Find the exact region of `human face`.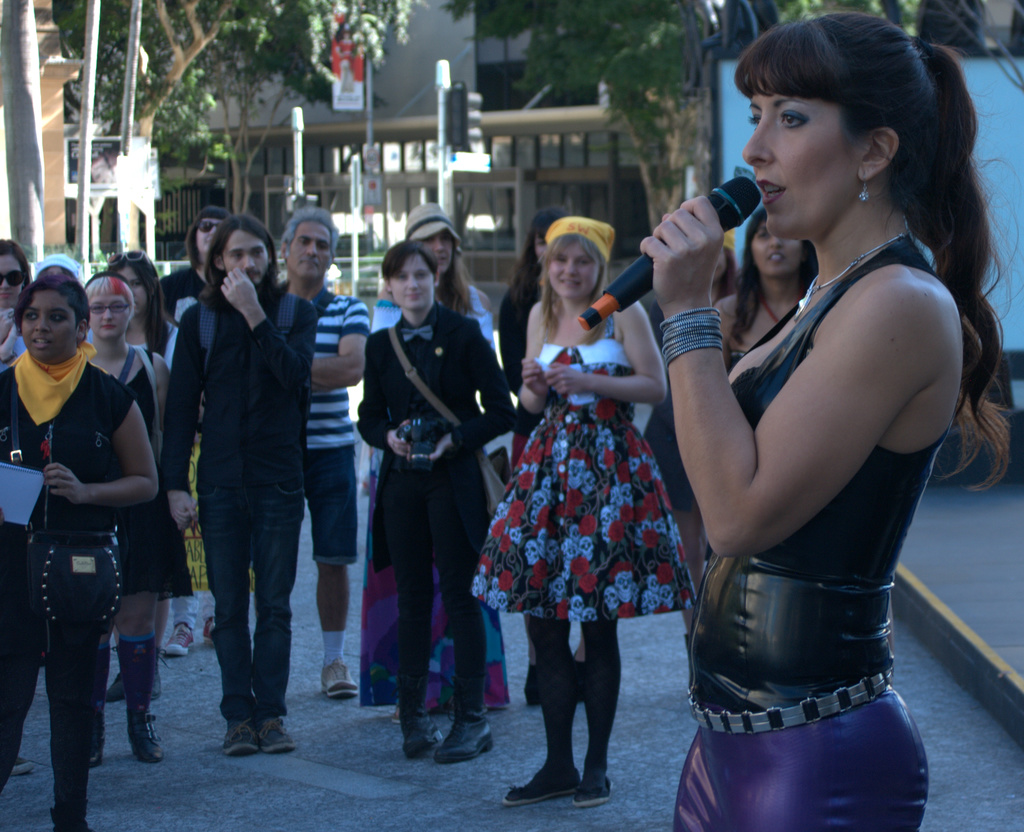
Exact region: box=[744, 67, 857, 226].
